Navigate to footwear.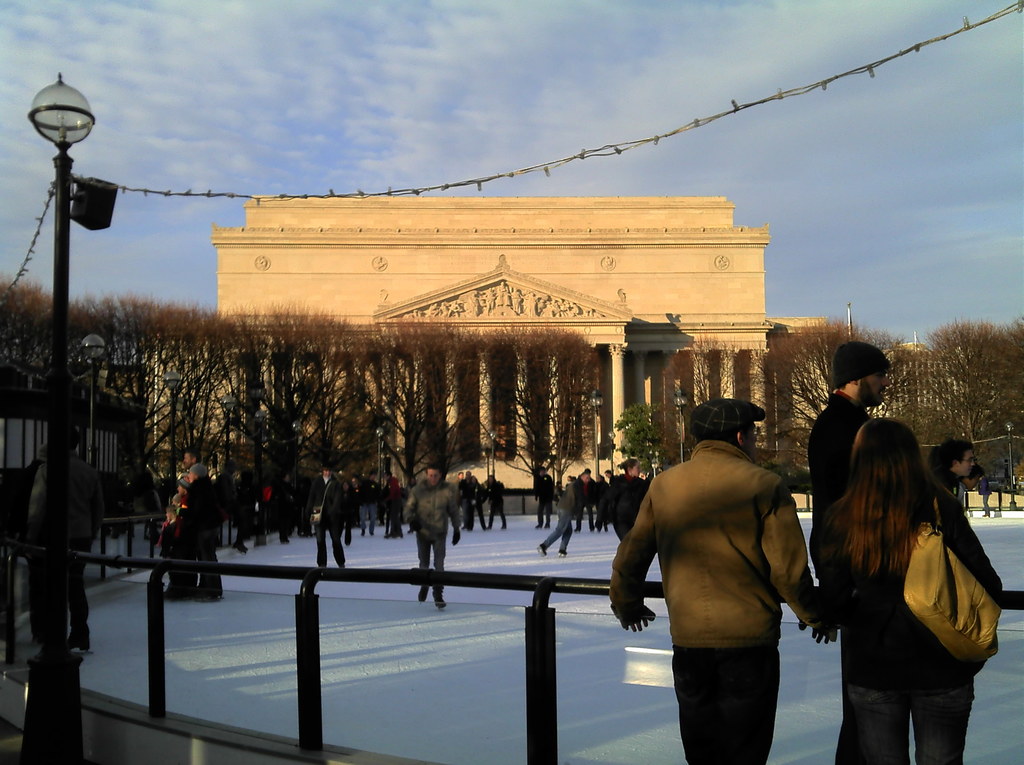
Navigation target: locate(339, 557, 346, 573).
